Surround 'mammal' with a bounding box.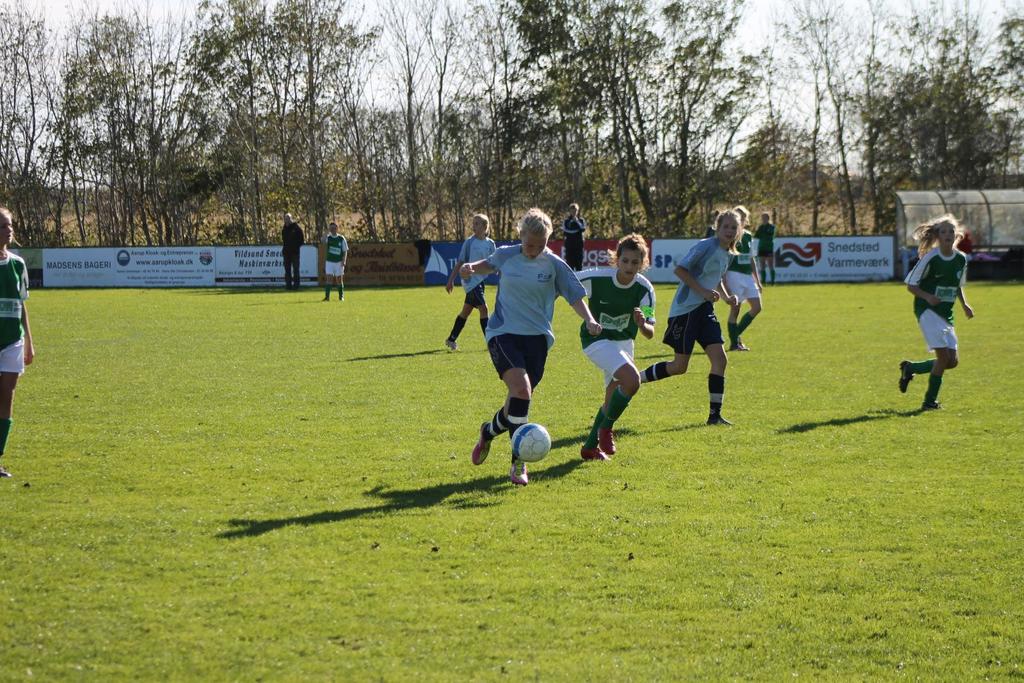
BBox(560, 202, 588, 271).
